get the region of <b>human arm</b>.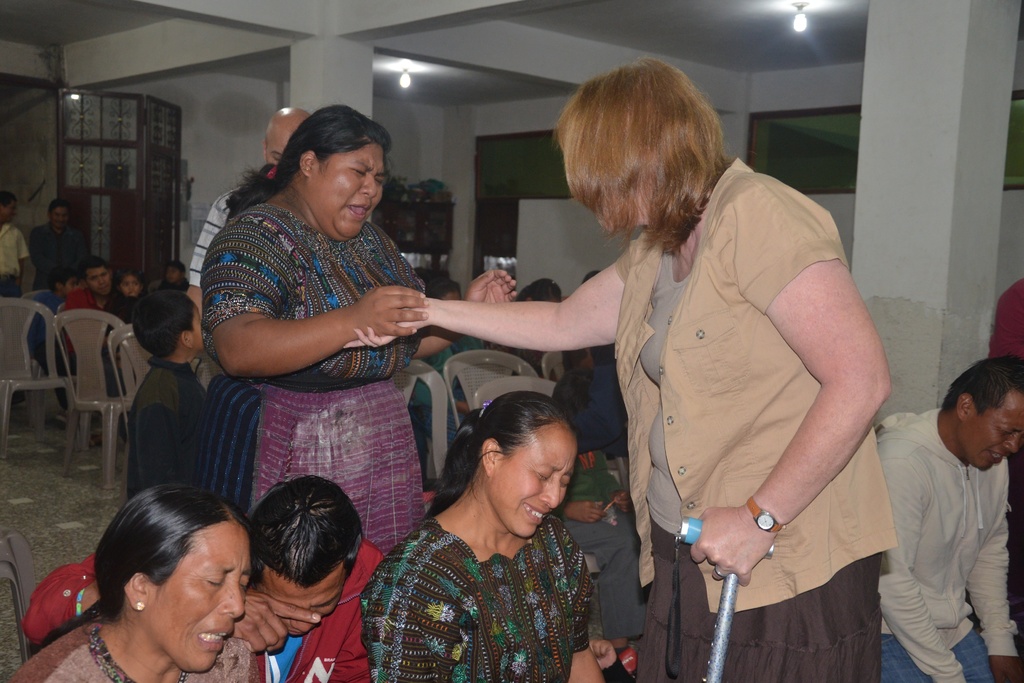
Rect(559, 498, 607, 522).
